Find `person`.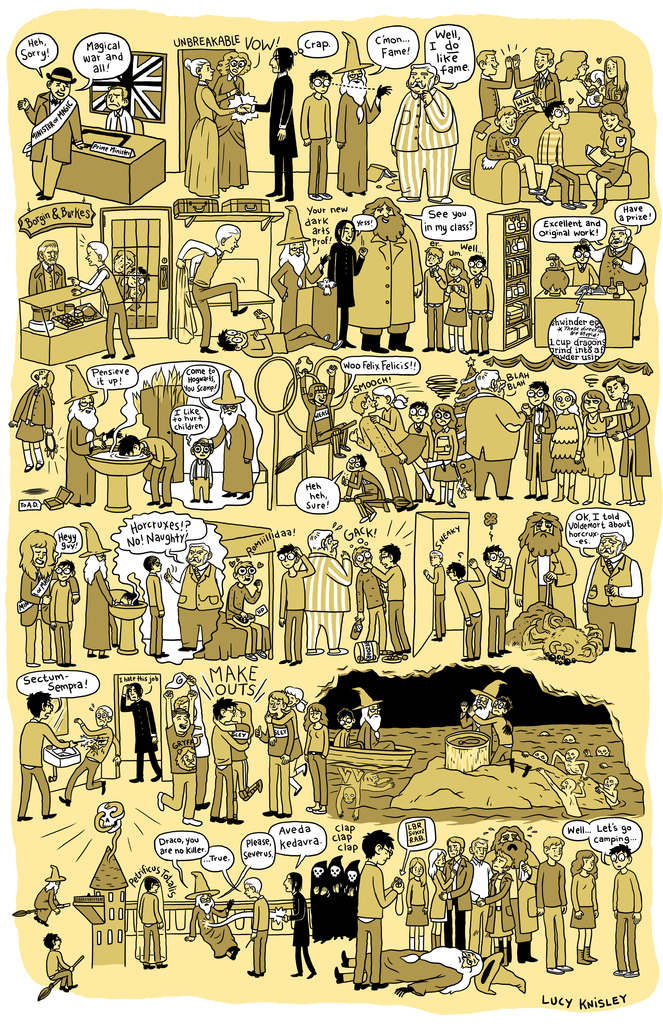
450, 557, 479, 662.
